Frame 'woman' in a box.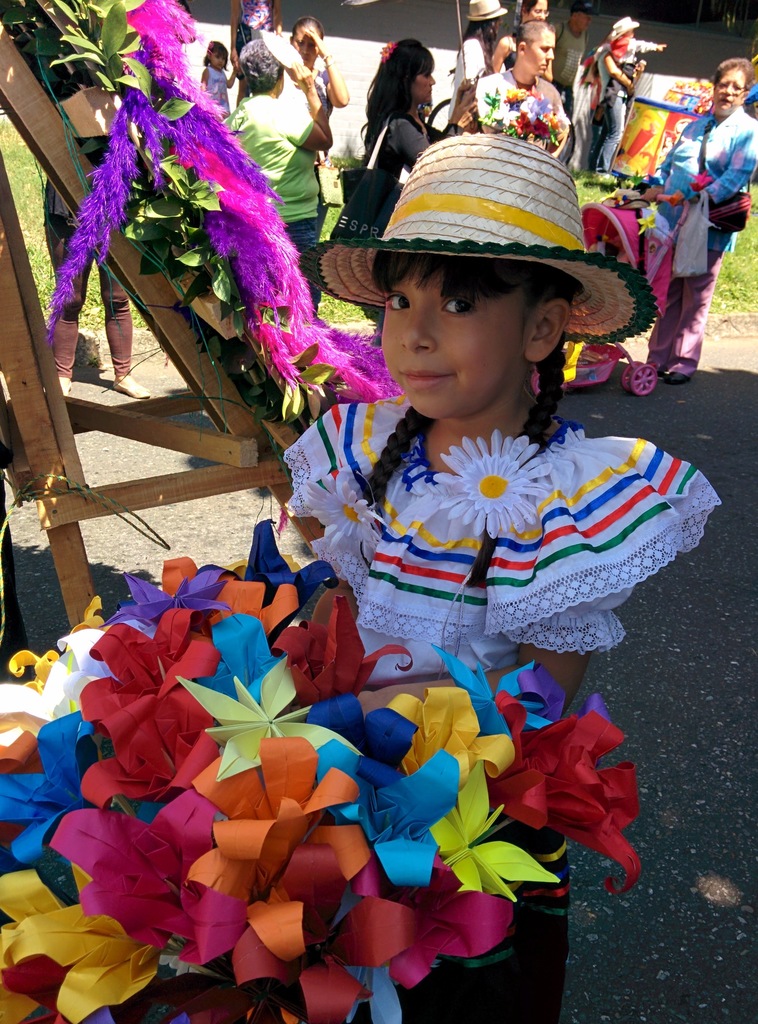
(446, 0, 518, 120).
